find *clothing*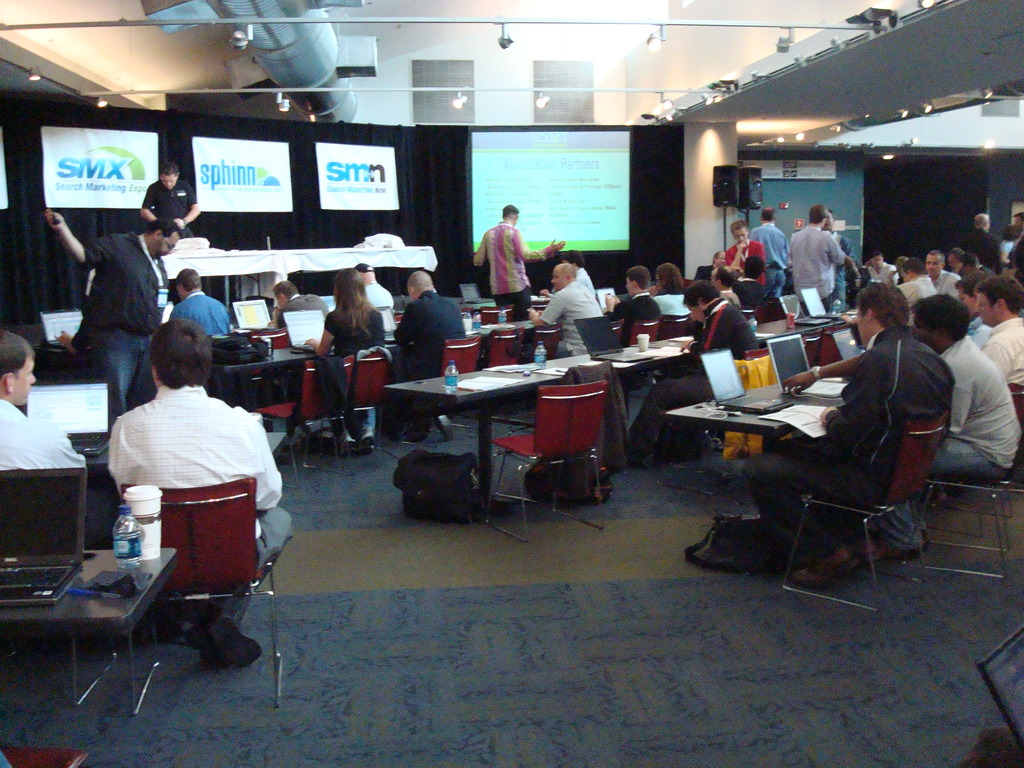
left=470, top=204, right=552, bottom=324
